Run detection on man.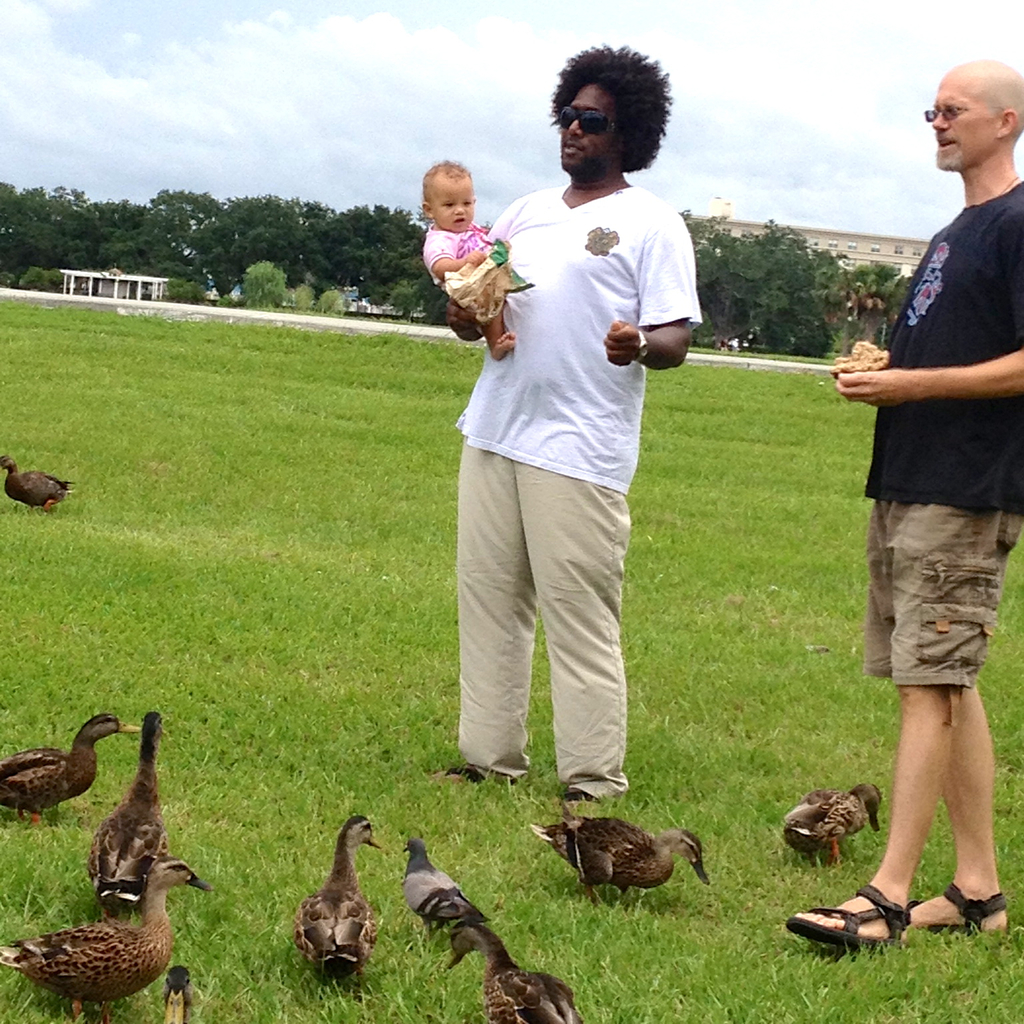
Result: pyautogui.locateOnScreen(835, 78, 1014, 914).
